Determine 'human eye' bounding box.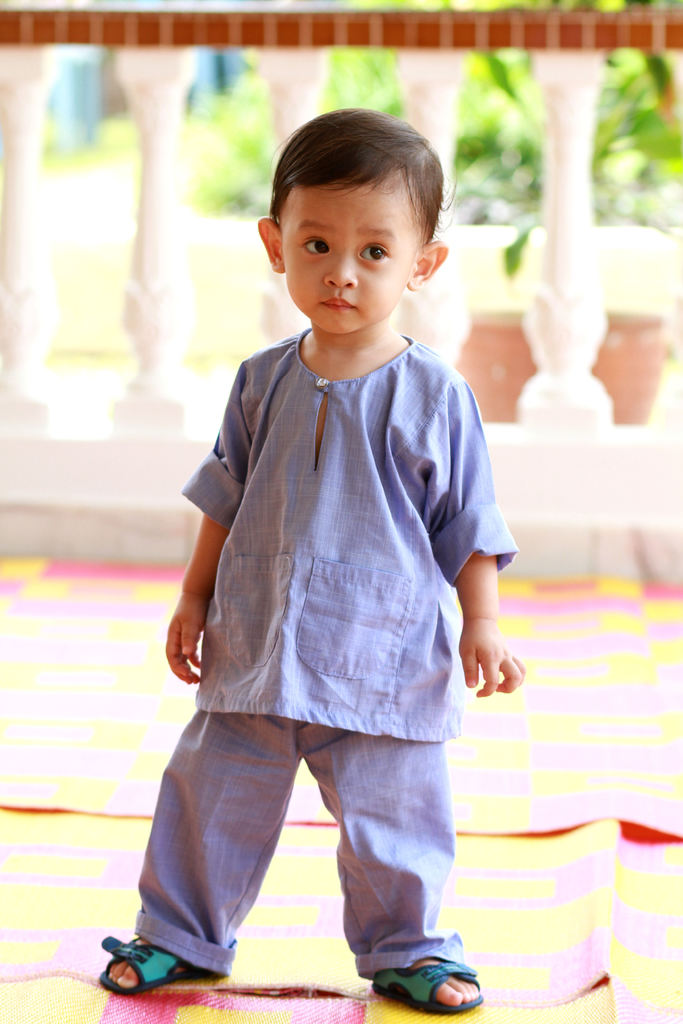
Determined: (x1=356, y1=241, x2=391, y2=268).
